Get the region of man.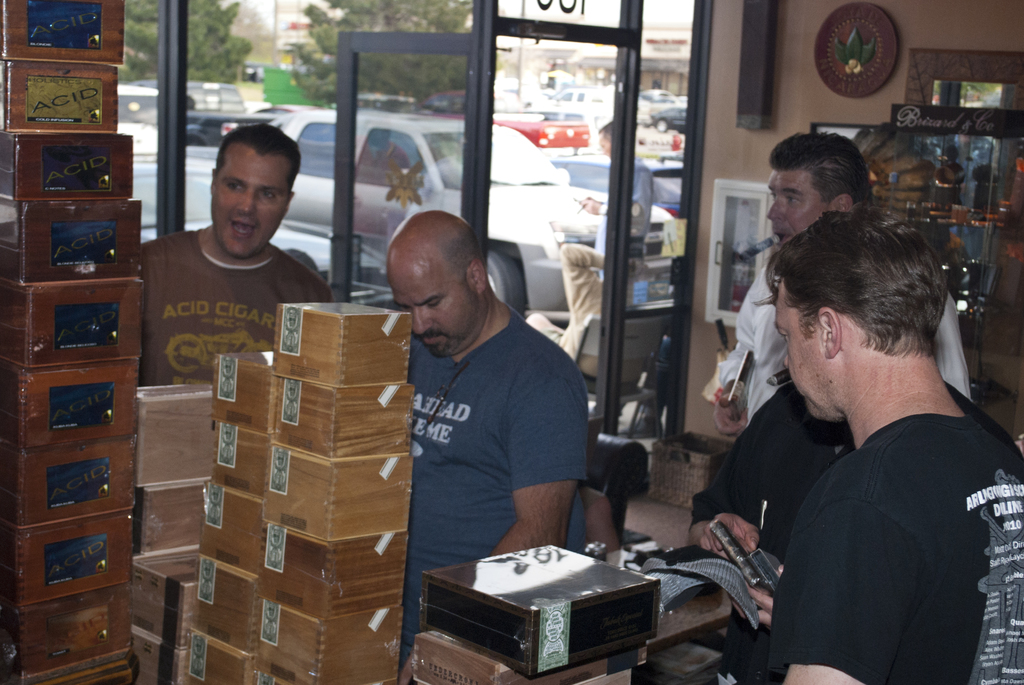
detection(563, 124, 653, 296).
